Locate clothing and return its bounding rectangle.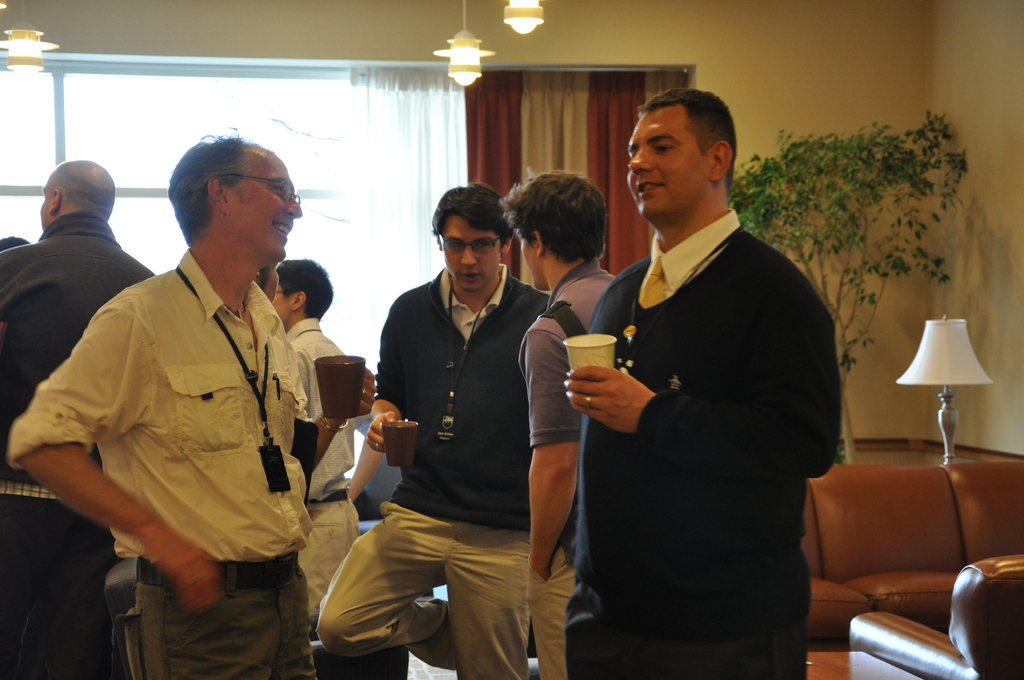
<bbox>561, 147, 847, 676</bbox>.
